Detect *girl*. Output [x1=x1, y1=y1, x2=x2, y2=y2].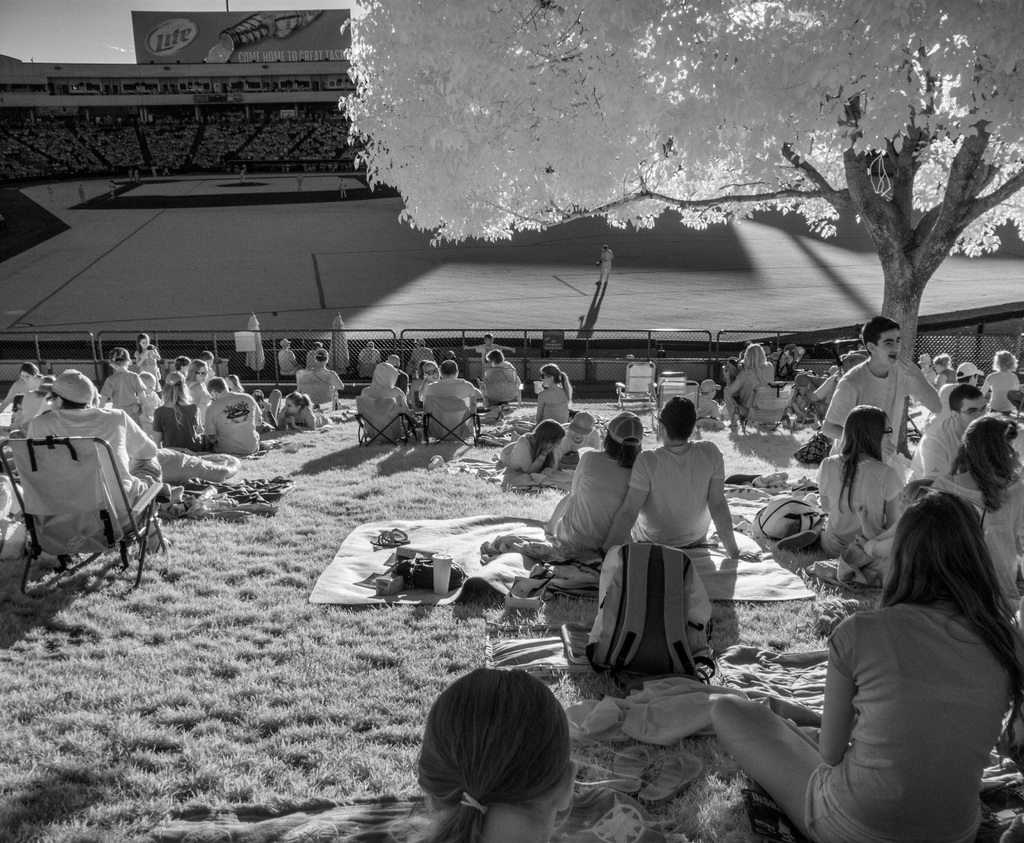
[x1=522, y1=362, x2=572, y2=426].
